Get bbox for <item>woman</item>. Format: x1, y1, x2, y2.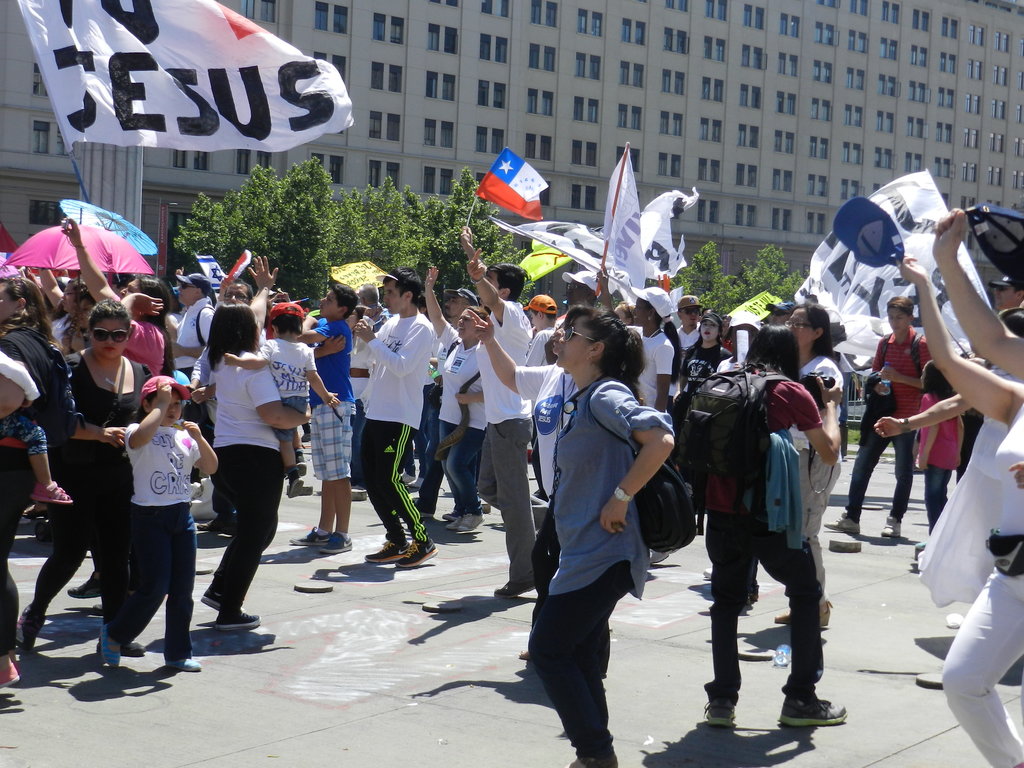
703, 323, 848, 726.
